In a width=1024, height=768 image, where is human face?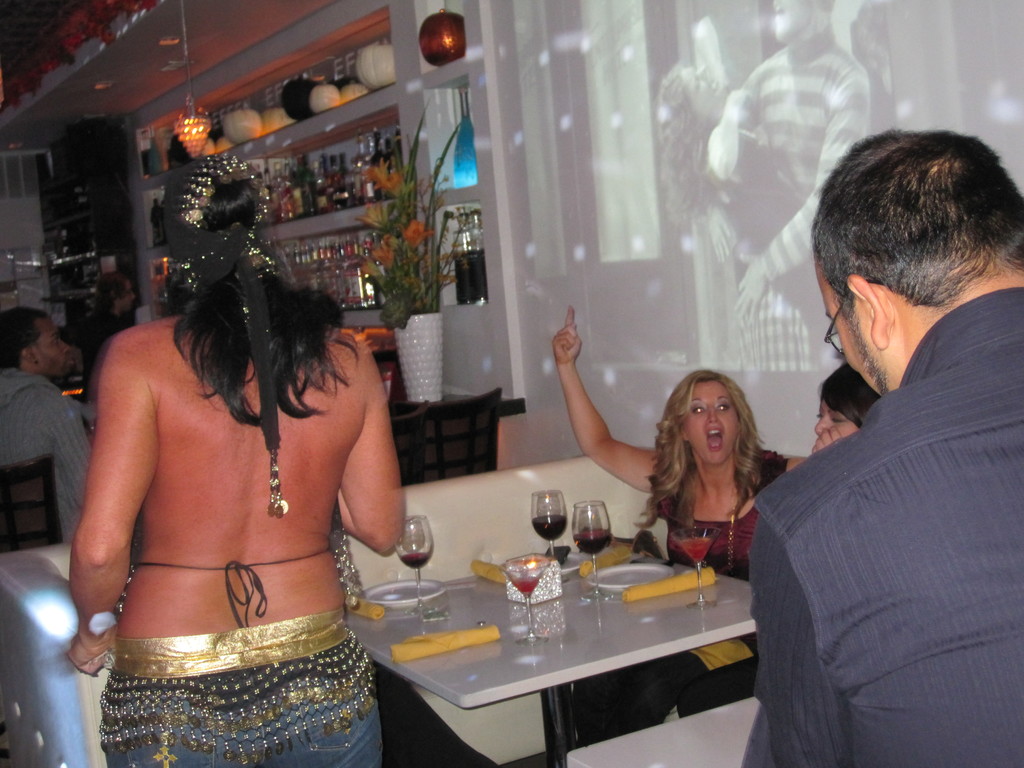
l=34, t=319, r=75, b=379.
